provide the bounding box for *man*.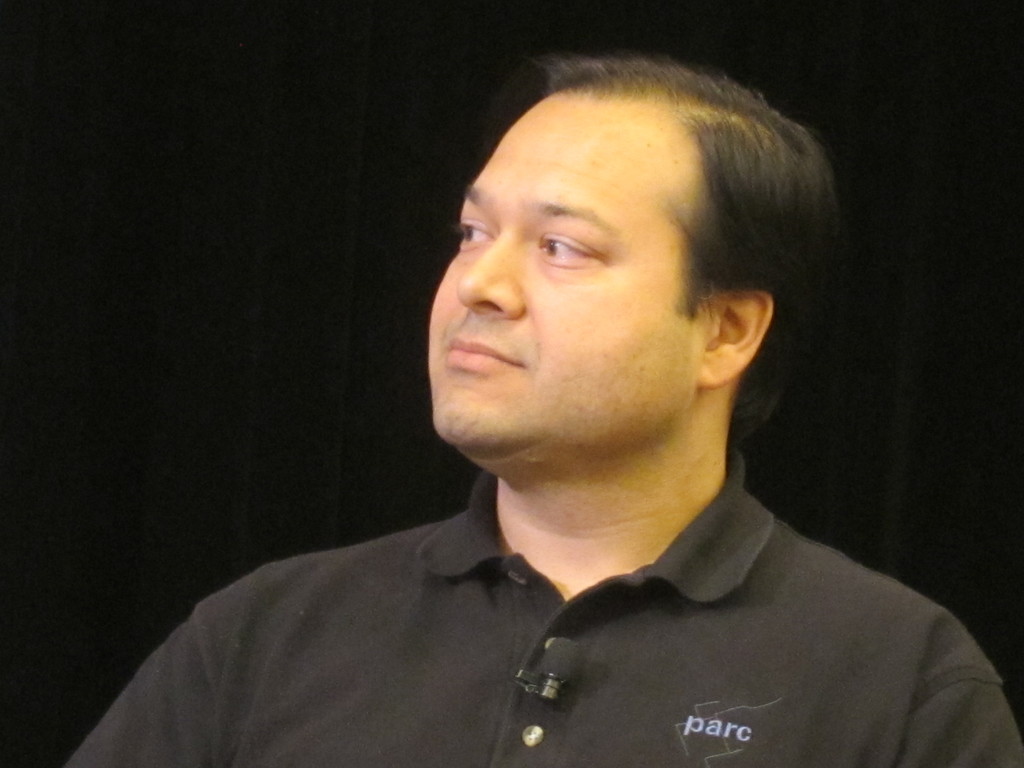
150, 50, 1009, 760.
